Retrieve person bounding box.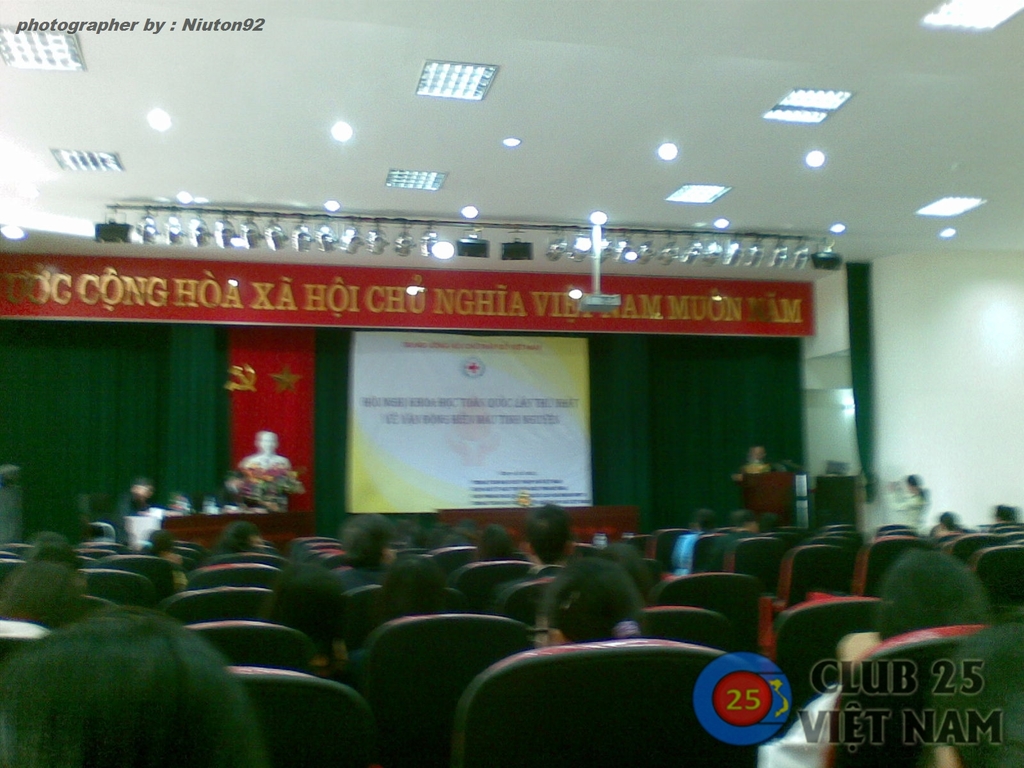
Bounding box: Rect(240, 431, 288, 471).
